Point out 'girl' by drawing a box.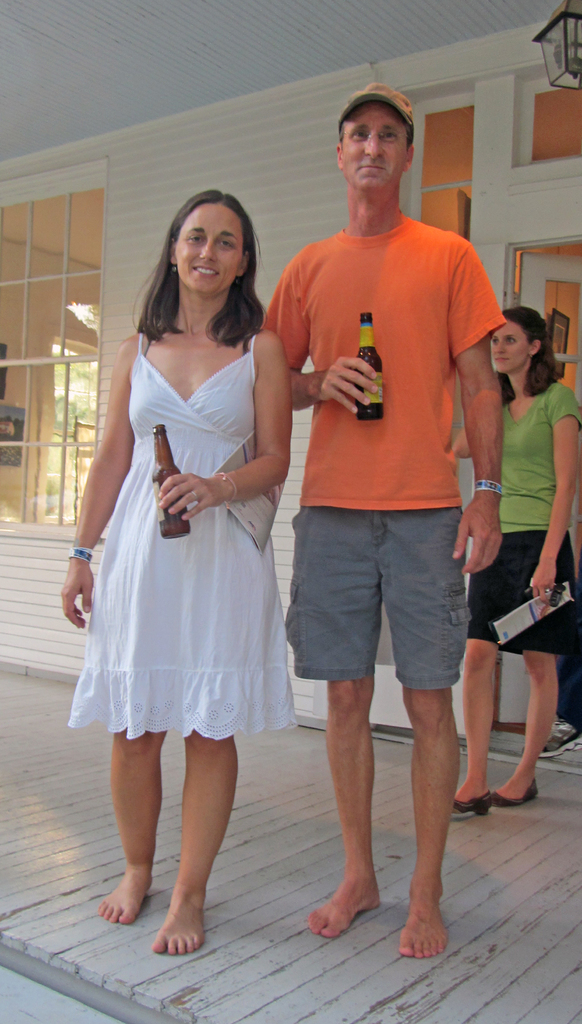
(455,309,581,815).
